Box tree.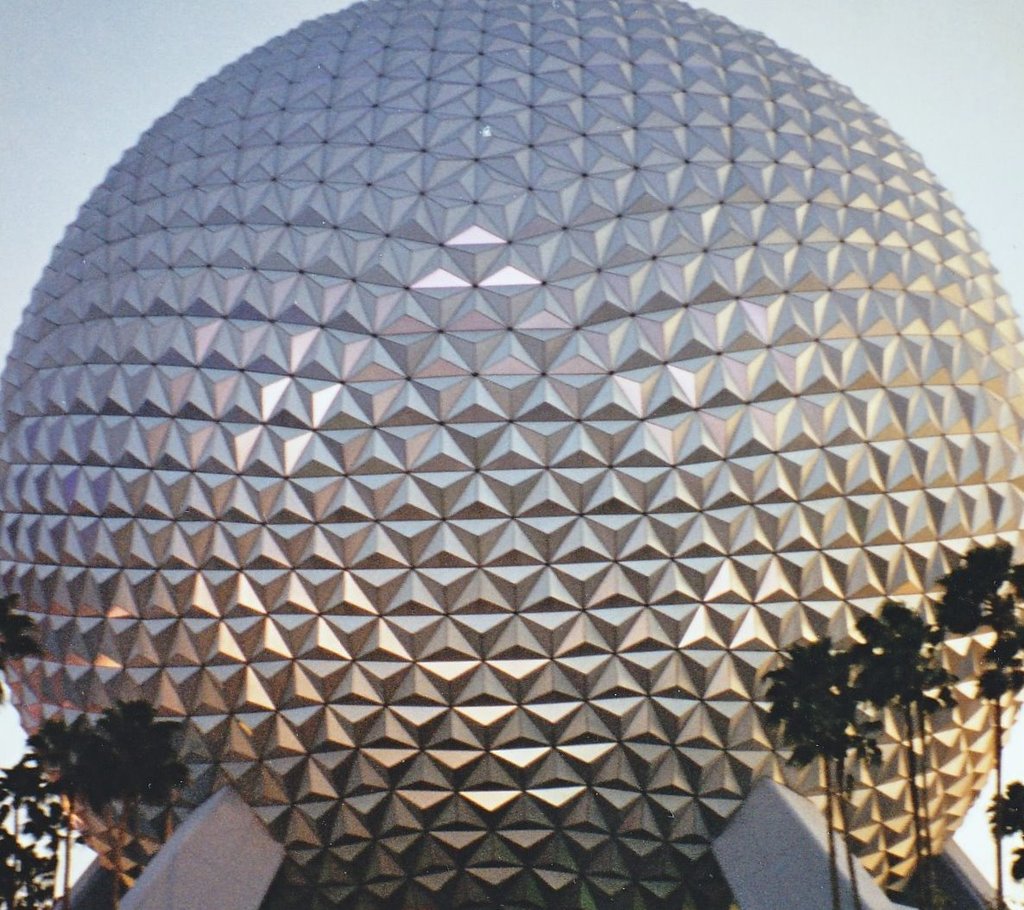
[0,832,52,907].
